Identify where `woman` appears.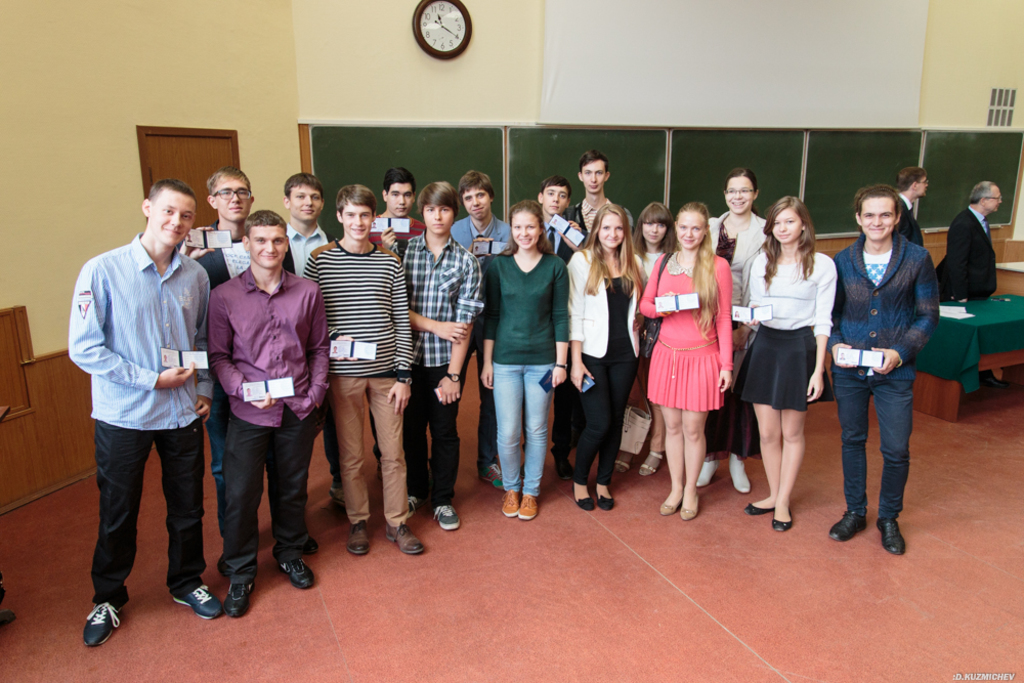
Appears at [611, 201, 678, 482].
